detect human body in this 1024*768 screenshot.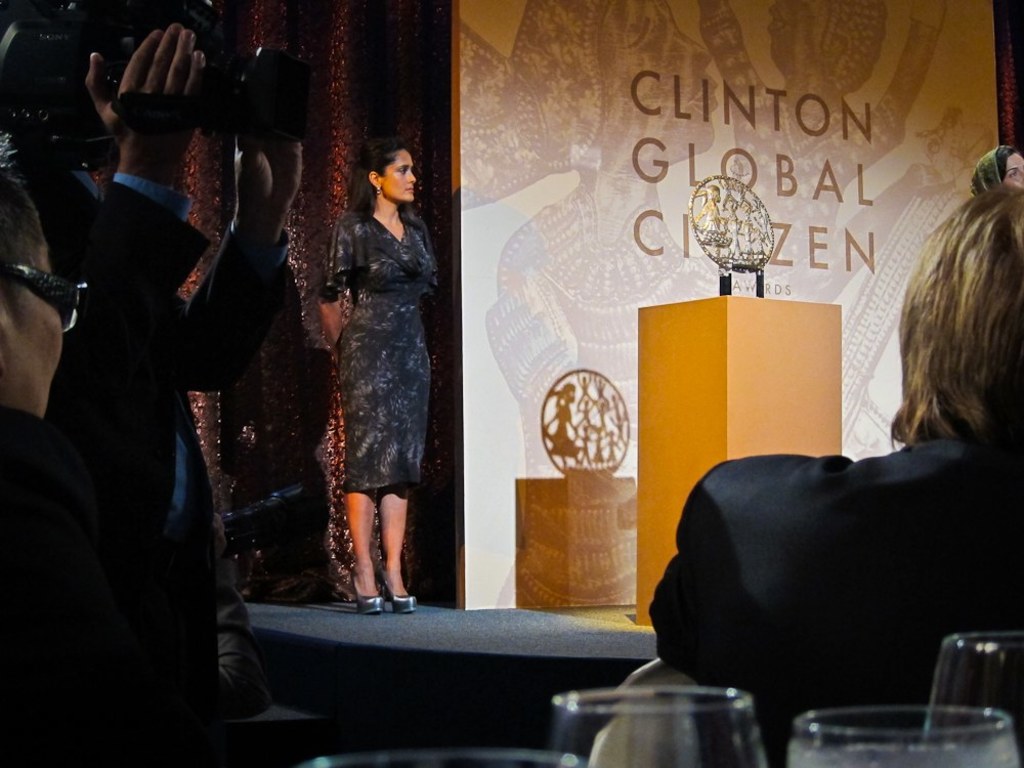
Detection: 9:0:301:761.
